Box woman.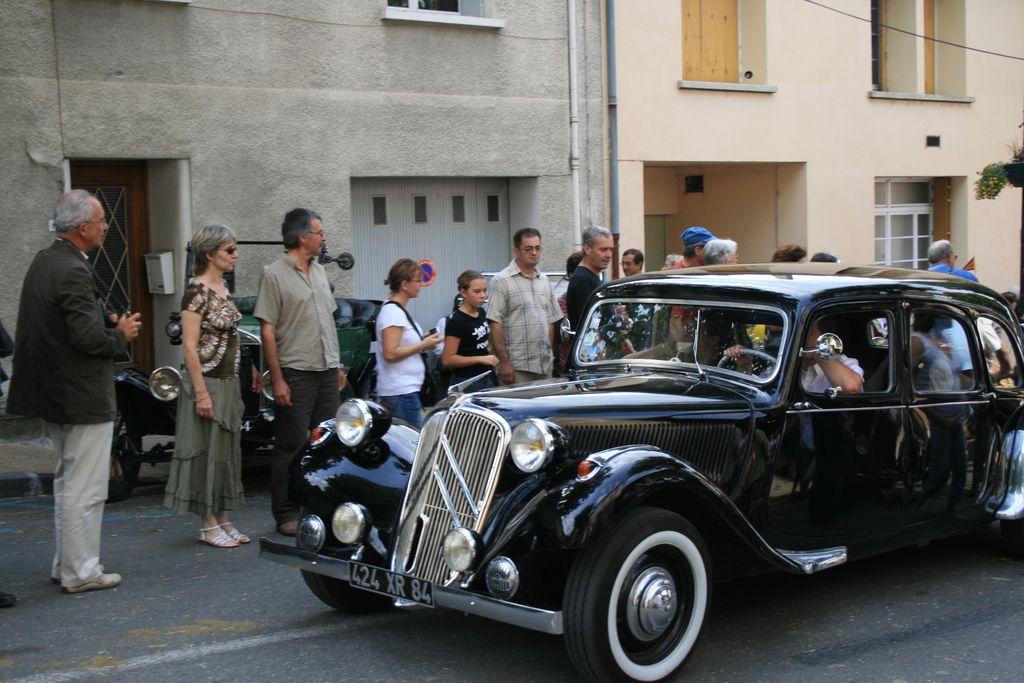
658,251,688,272.
